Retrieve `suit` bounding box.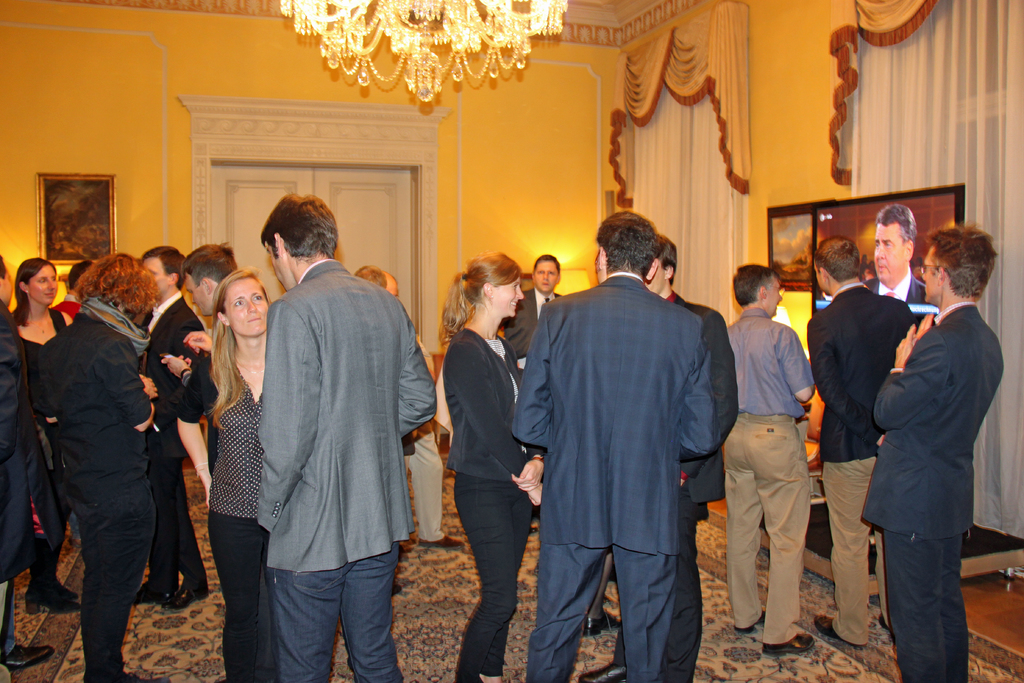
Bounding box: locate(804, 285, 925, 643).
